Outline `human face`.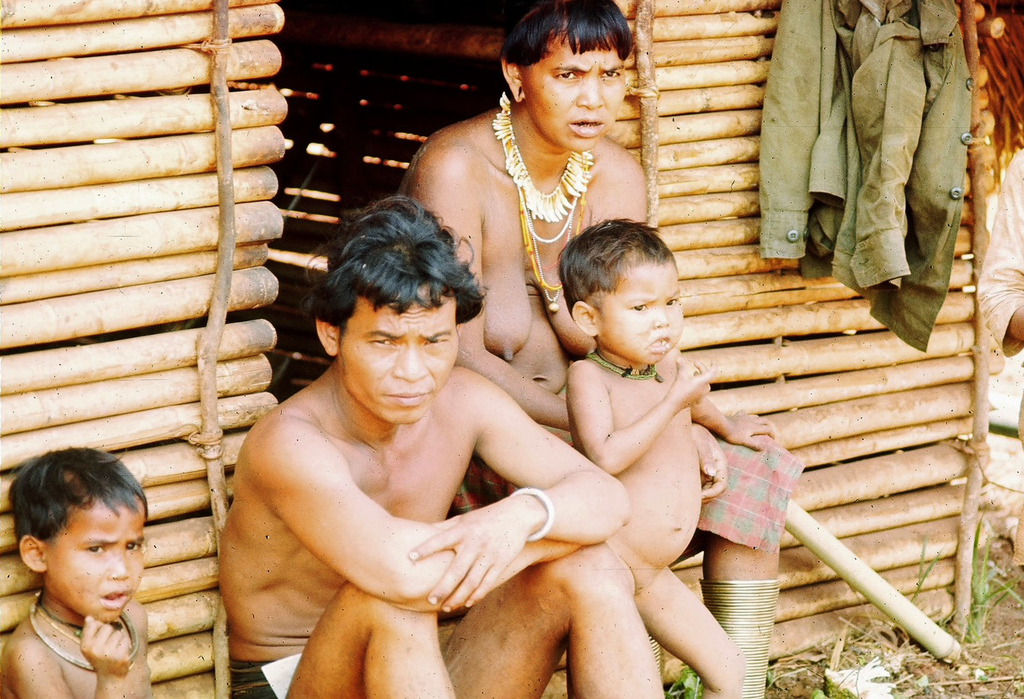
Outline: 600/266/684/367.
